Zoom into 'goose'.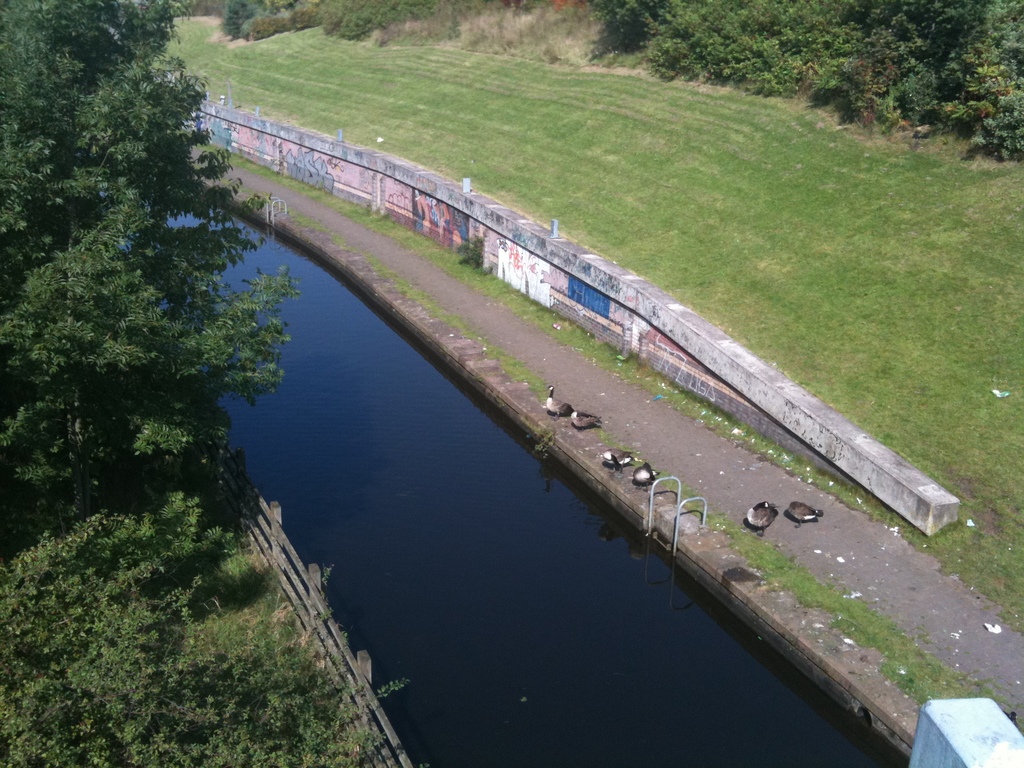
Zoom target: {"left": 627, "top": 459, "right": 657, "bottom": 484}.
